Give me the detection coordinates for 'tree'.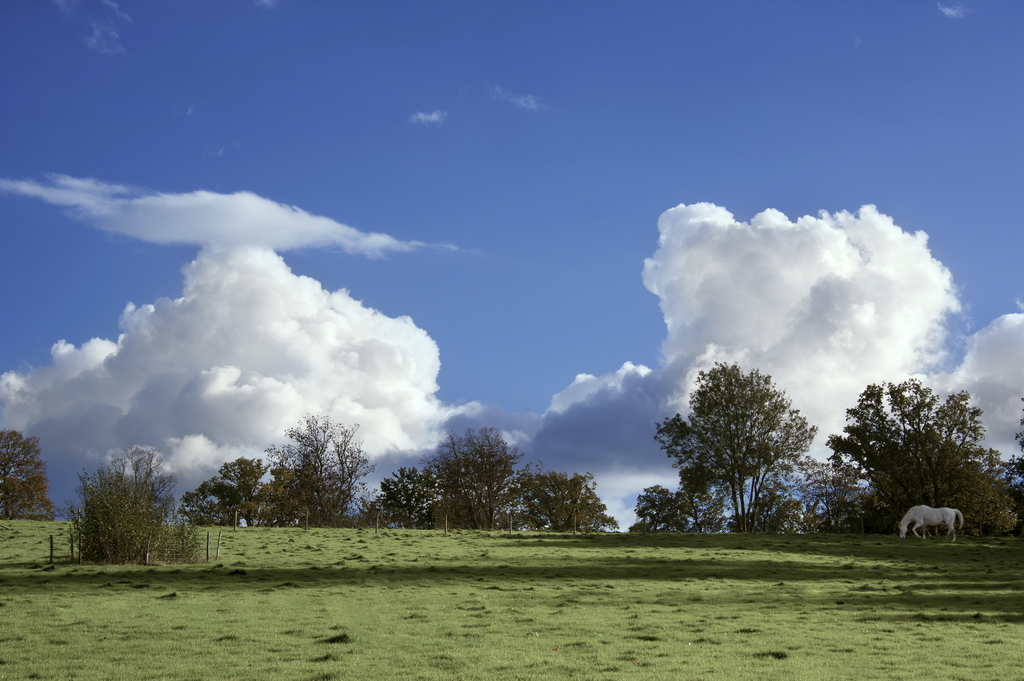
(255, 464, 358, 533).
